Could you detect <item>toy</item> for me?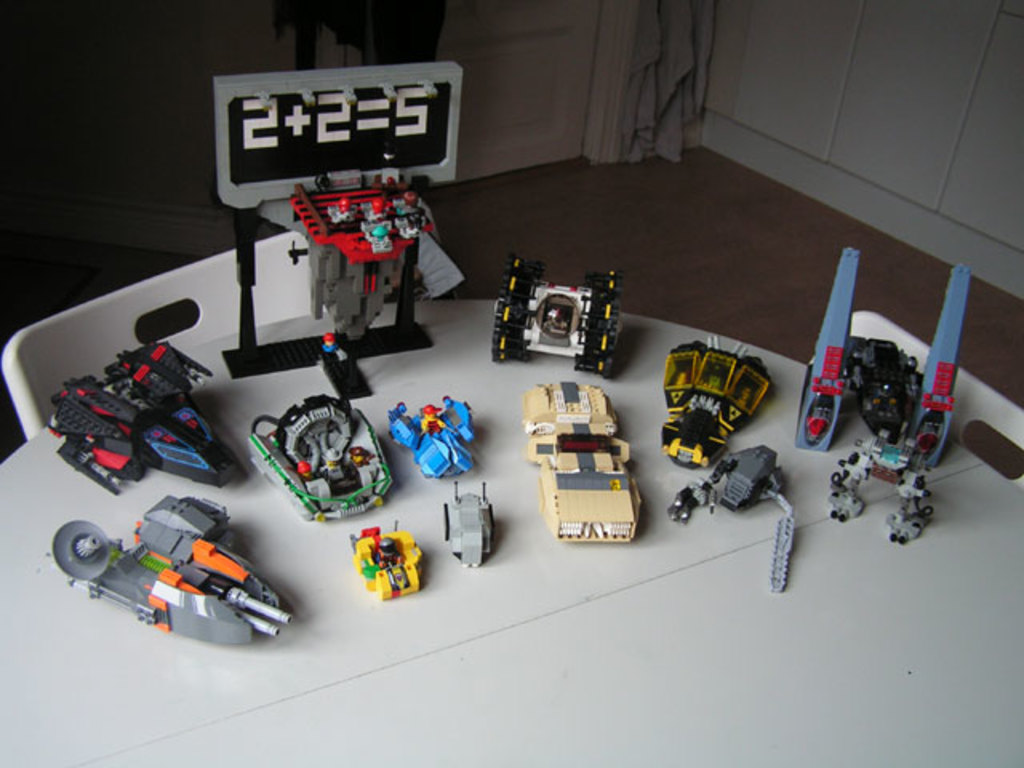
Detection result: 792 243 973 472.
